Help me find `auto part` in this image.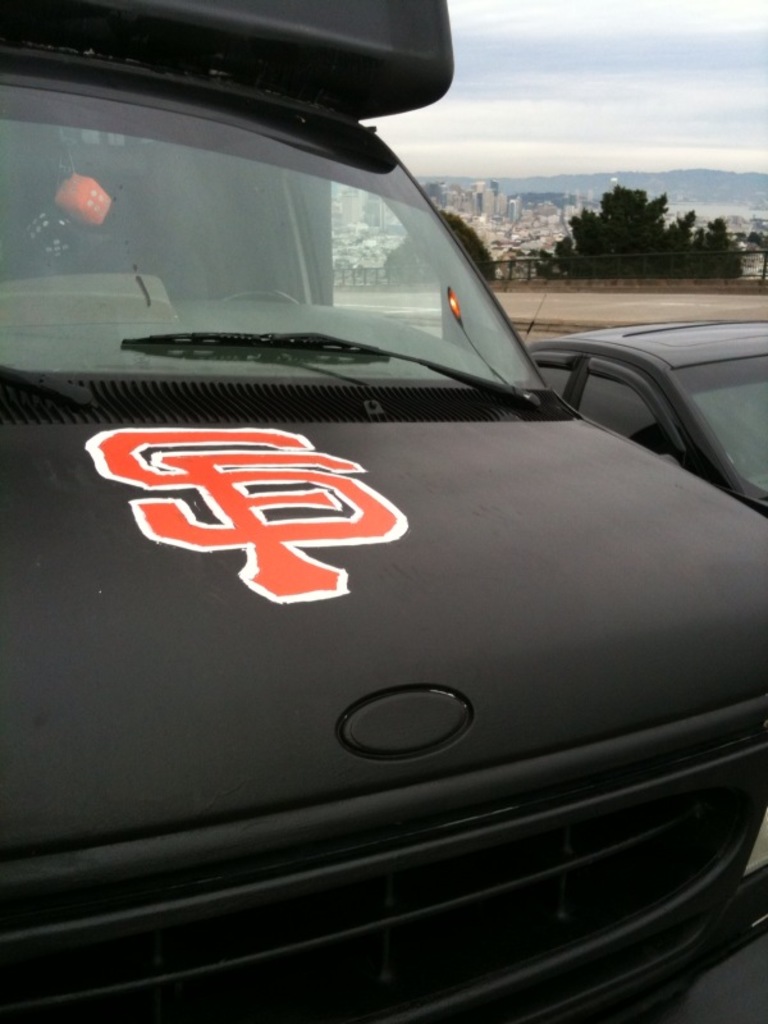
Found it: Rect(643, 342, 767, 502).
